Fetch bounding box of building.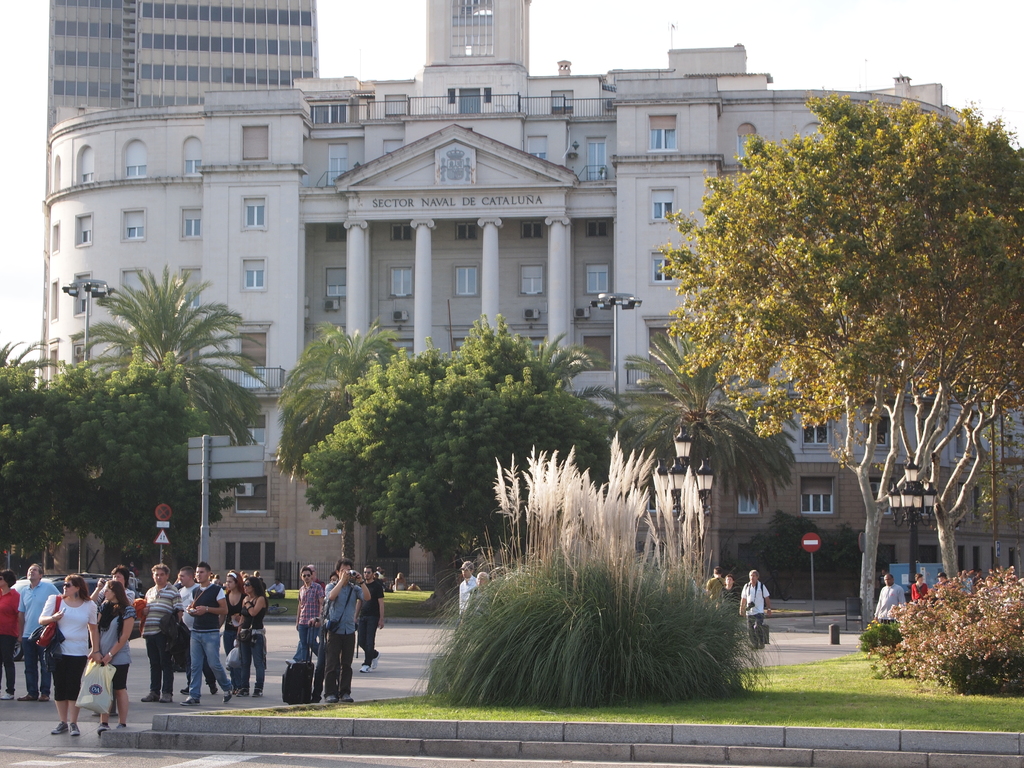
Bbox: x1=42, y1=0, x2=1023, y2=602.
